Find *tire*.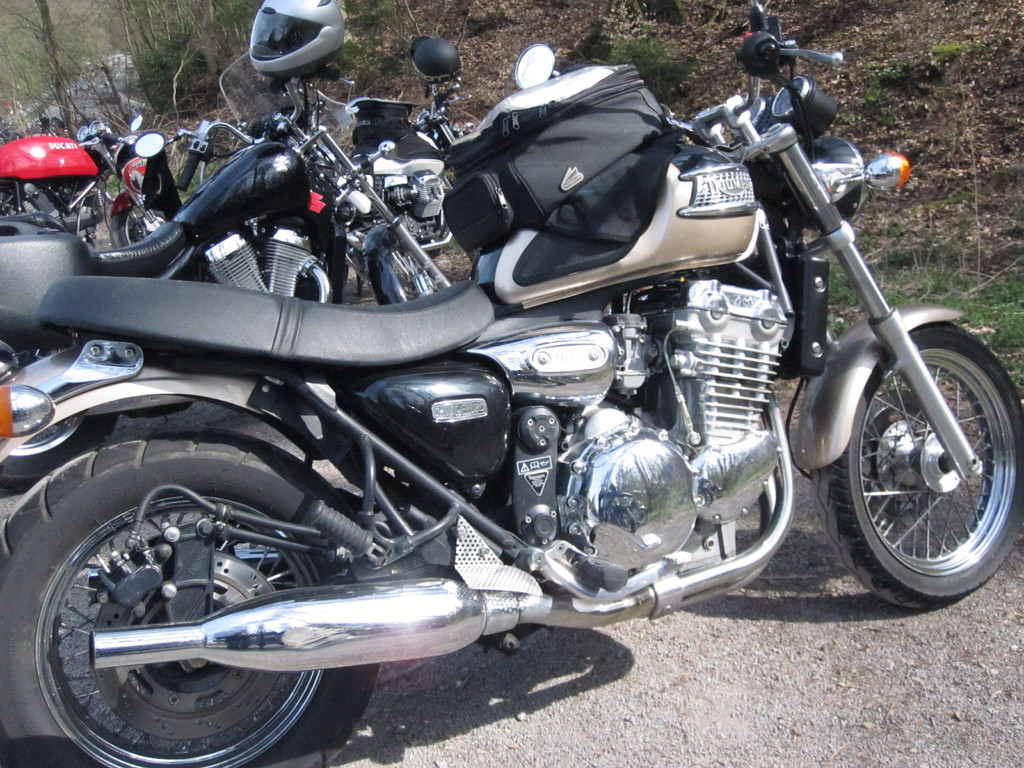
locate(109, 189, 165, 249).
